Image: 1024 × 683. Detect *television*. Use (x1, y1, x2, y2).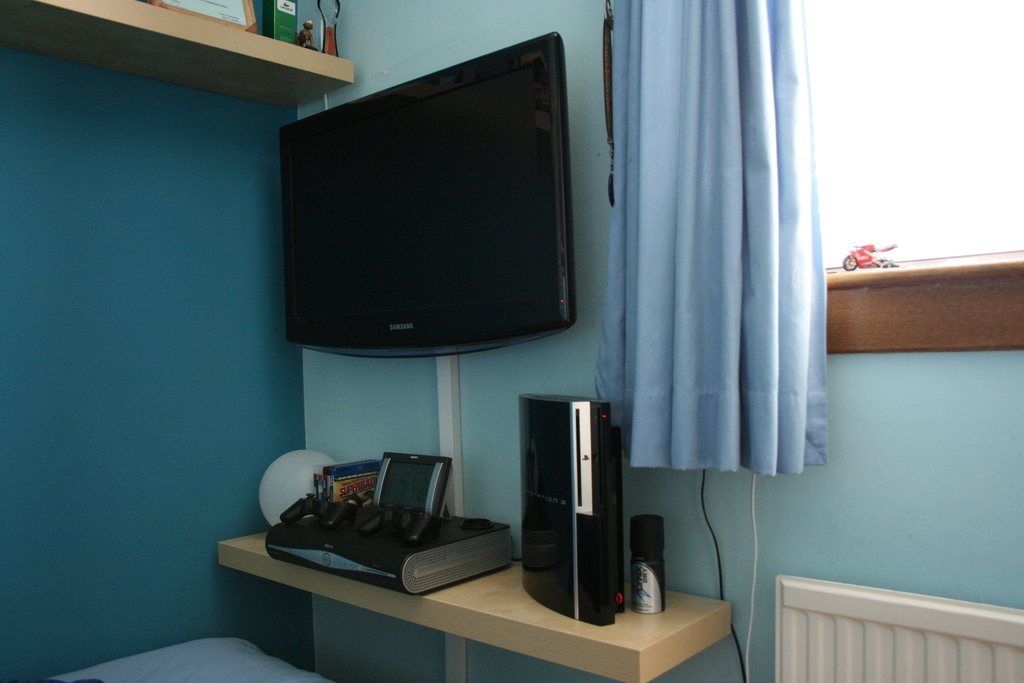
(280, 30, 576, 358).
